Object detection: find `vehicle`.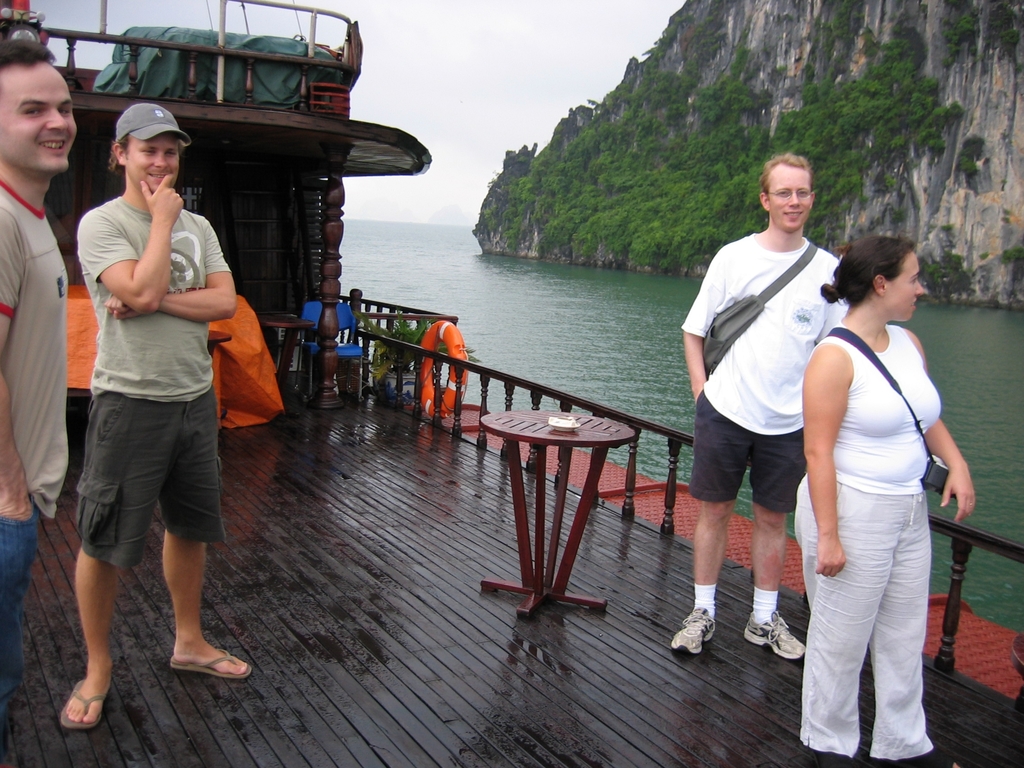
box(0, 0, 1023, 767).
